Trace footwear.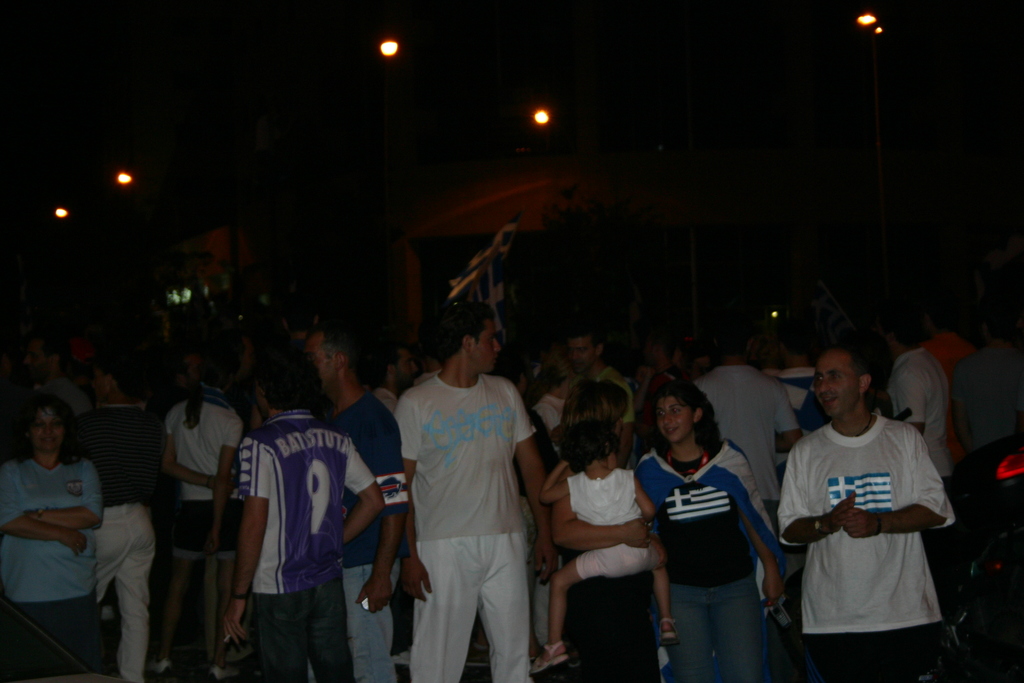
Traced to [x1=528, y1=643, x2=569, y2=673].
